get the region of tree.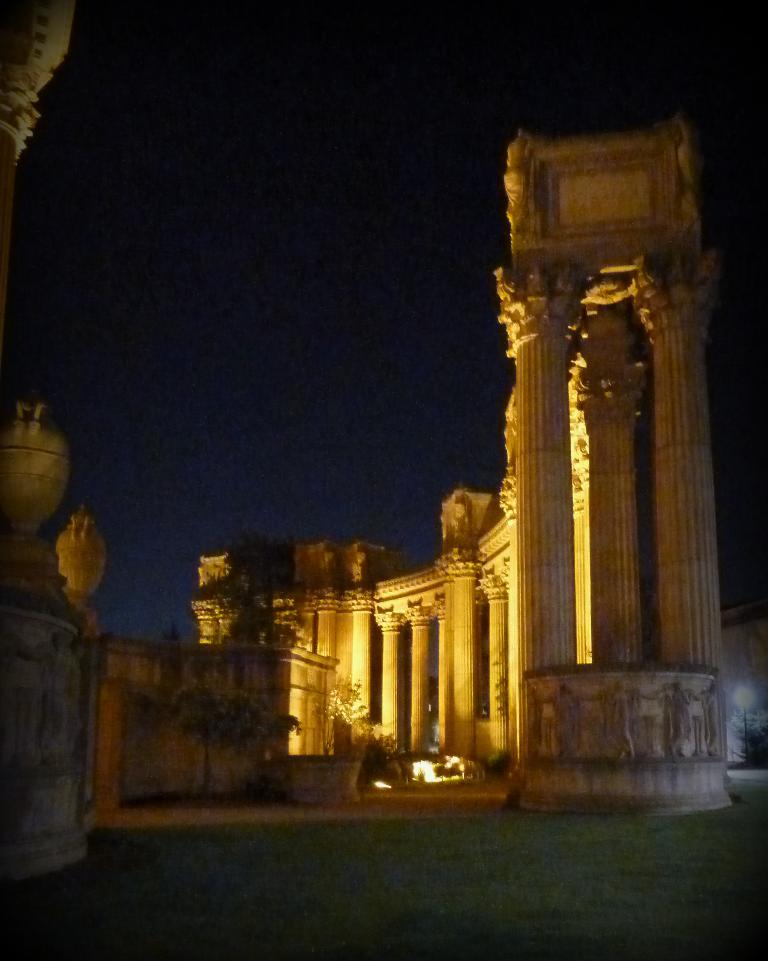
[left=305, top=671, right=369, bottom=753].
